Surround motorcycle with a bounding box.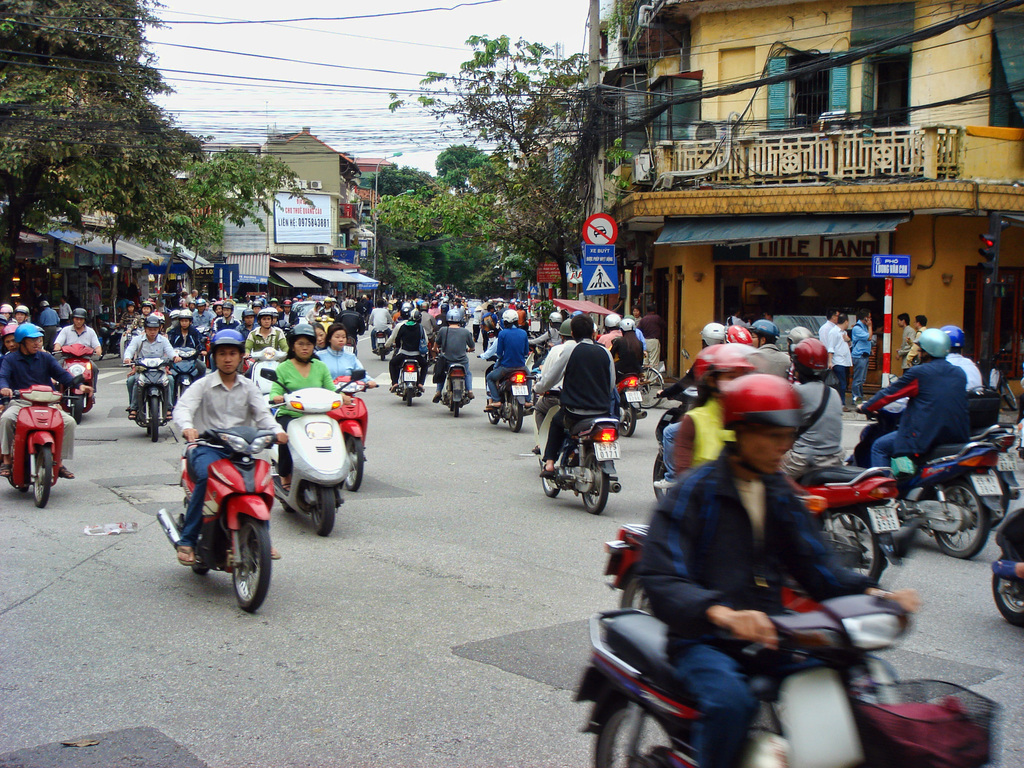
<region>166, 342, 205, 394</region>.
